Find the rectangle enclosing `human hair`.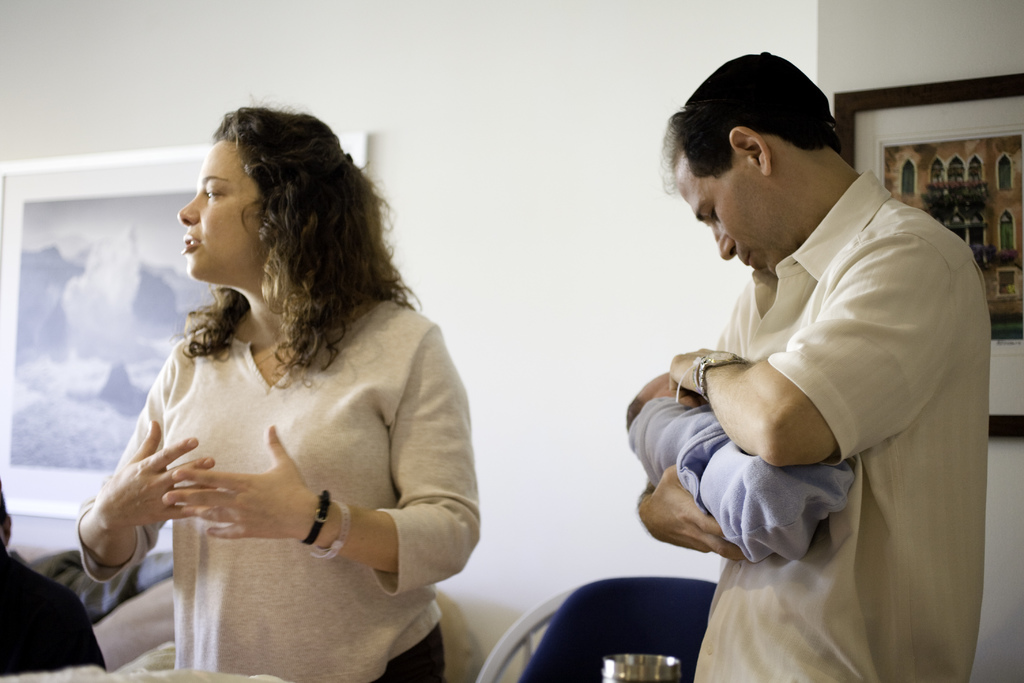
bbox=(657, 110, 838, 197).
